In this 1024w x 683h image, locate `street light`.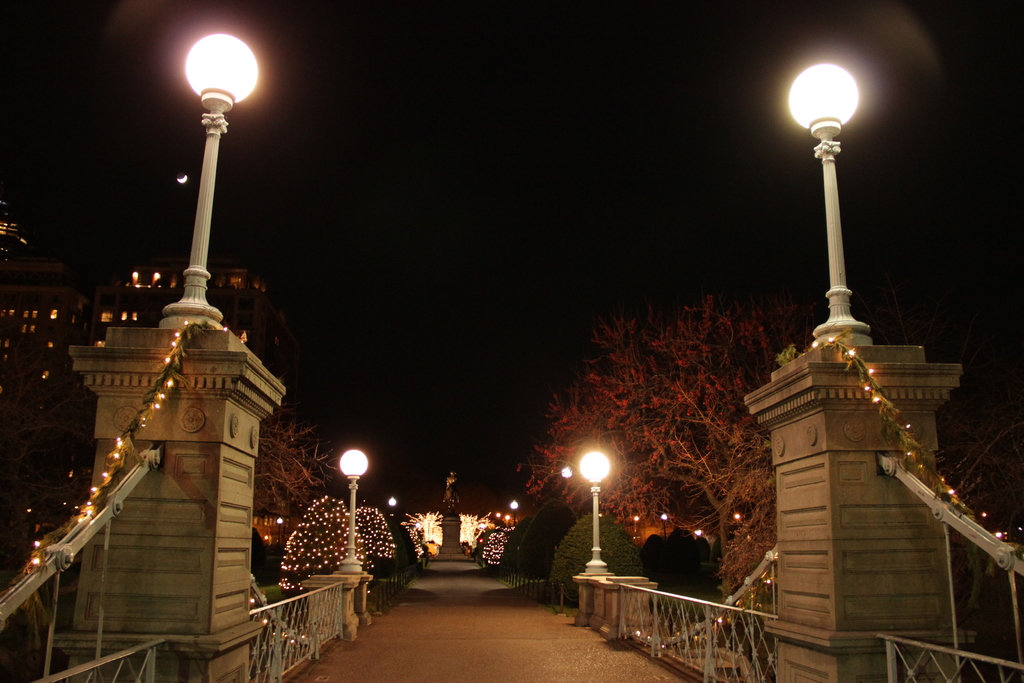
Bounding box: [left=578, top=449, right=617, bottom=573].
